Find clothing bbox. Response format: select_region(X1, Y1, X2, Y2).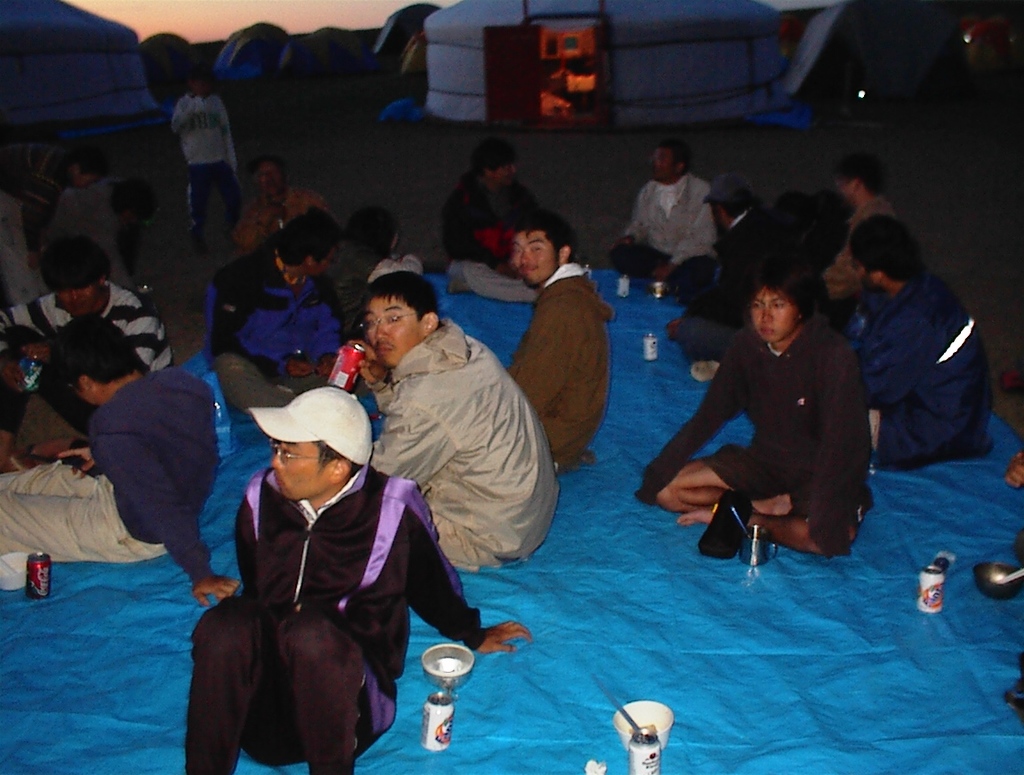
select_region(505, 260, 620, 471).
